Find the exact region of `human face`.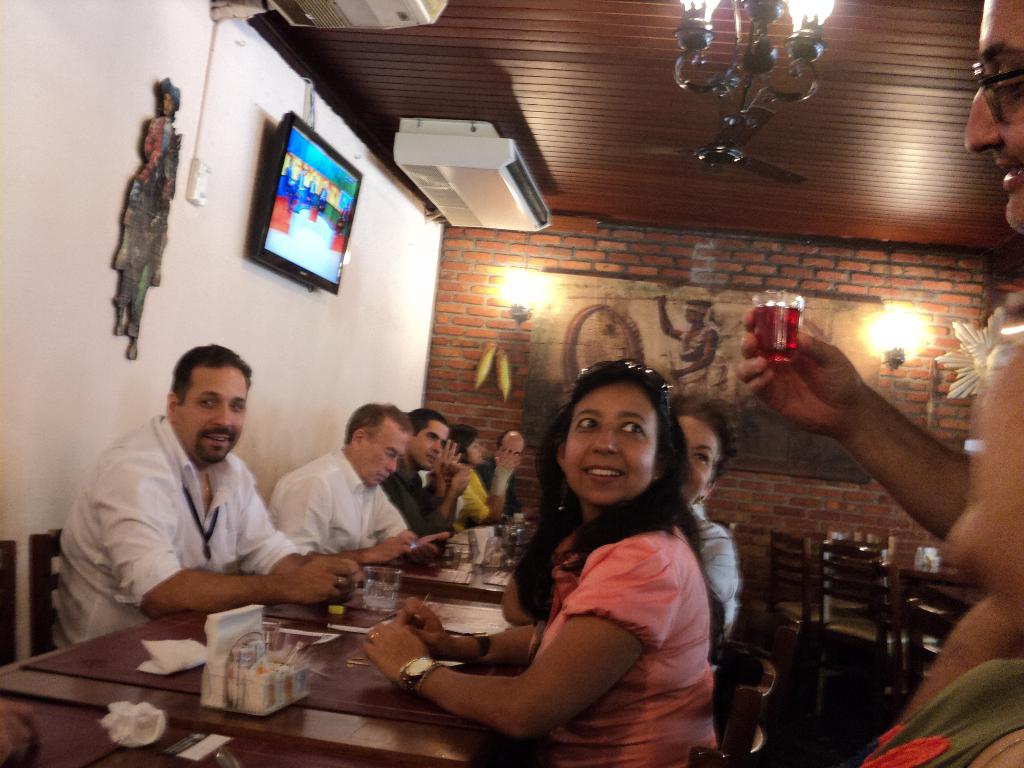
Exact region: [411,426,449,471].
